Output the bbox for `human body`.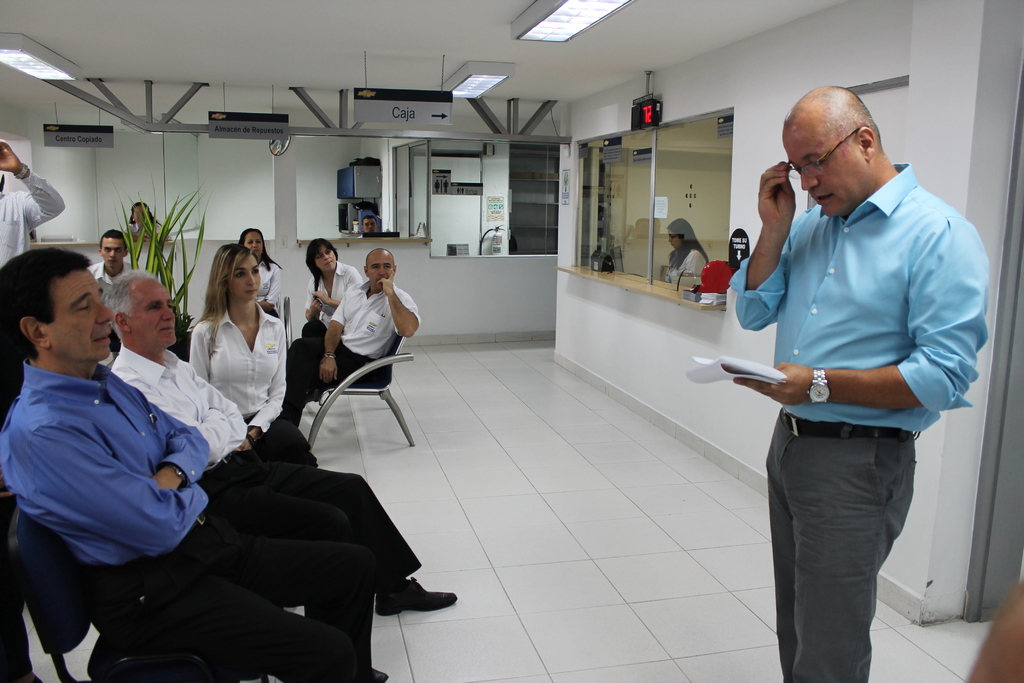
region(186, 238, 326, 472).
